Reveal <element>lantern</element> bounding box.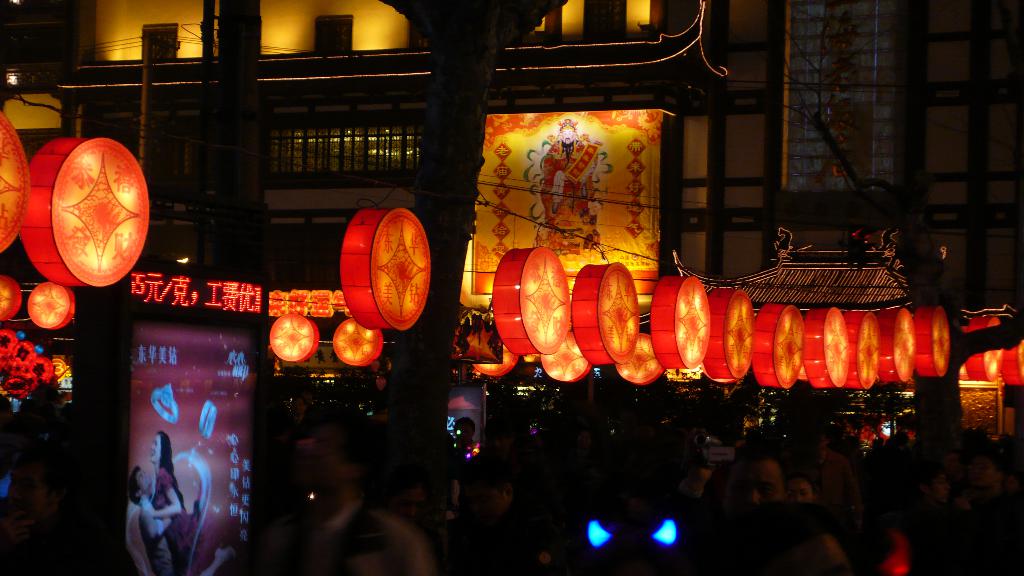
Revealed: (left=0, top=272, right=22, bottom=322).
